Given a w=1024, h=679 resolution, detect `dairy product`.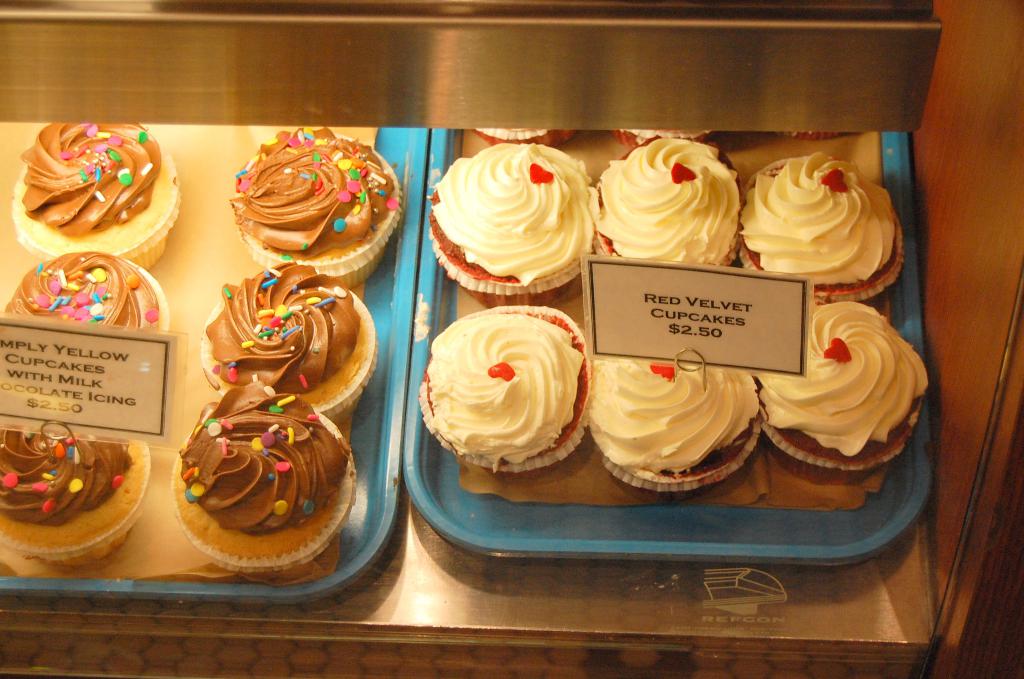
detection(732, 148, 896, 287).
